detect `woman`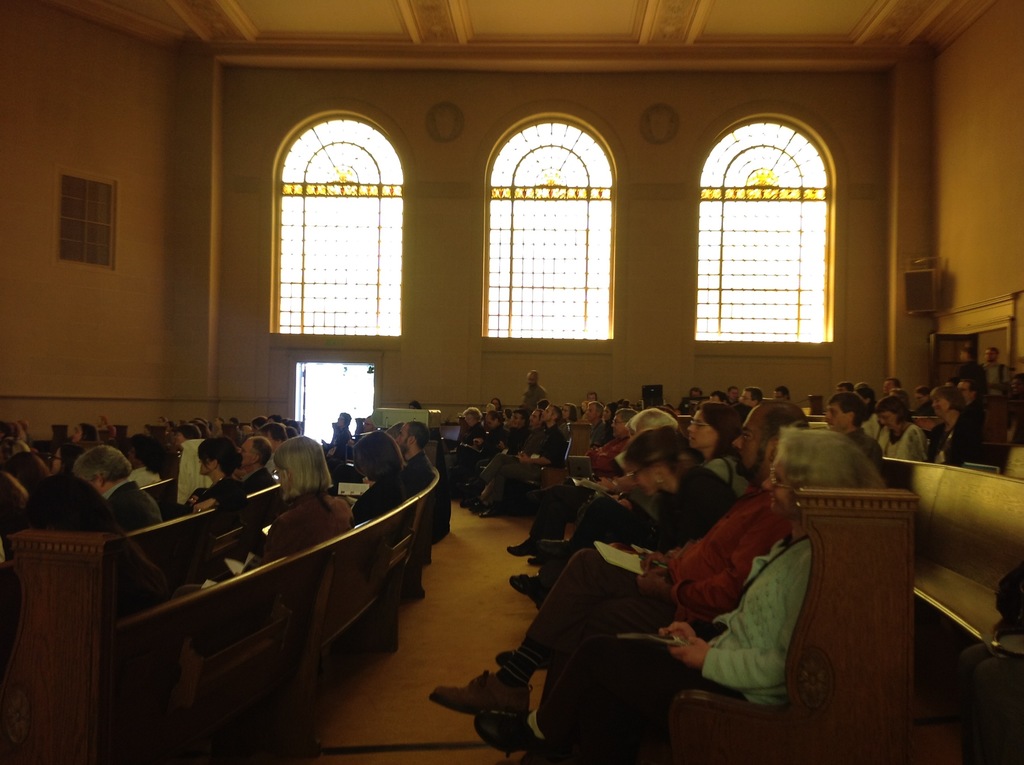
box(912, 385, 940, 417)
